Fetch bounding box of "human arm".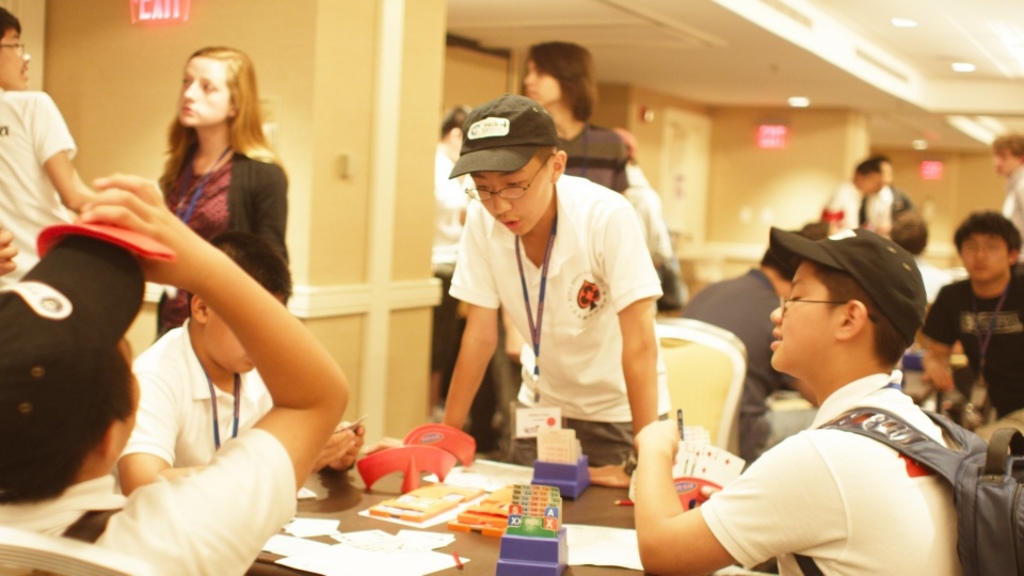
Bbox: x1=46, y1=86, x2=139, y2=225.
